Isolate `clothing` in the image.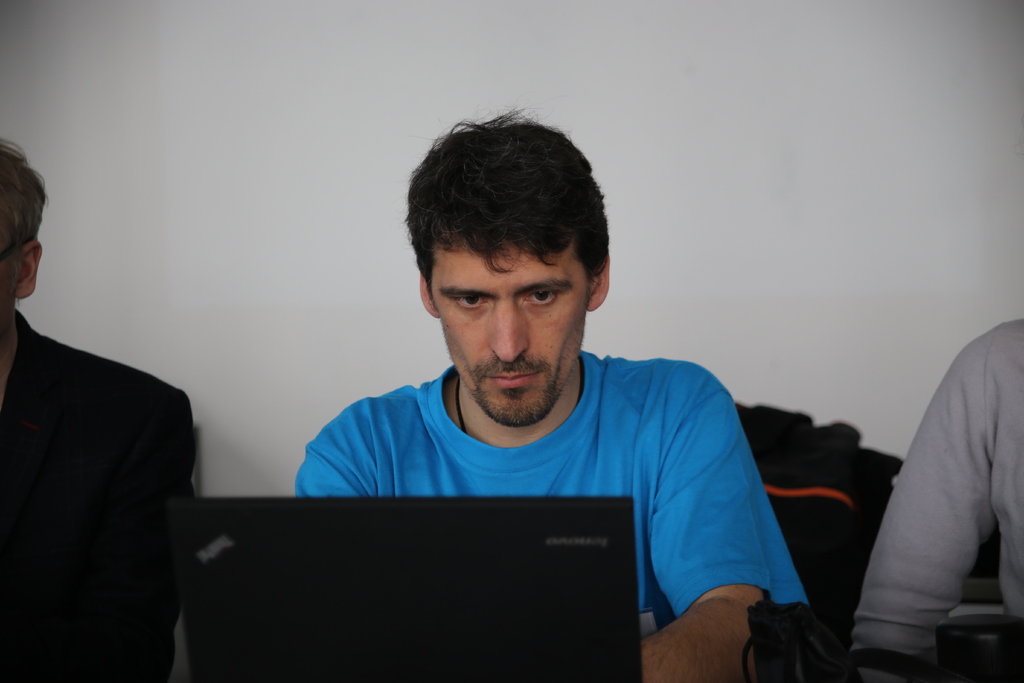
Isolated region: (x1=858, y1=320, x2=1023, y2=625).
